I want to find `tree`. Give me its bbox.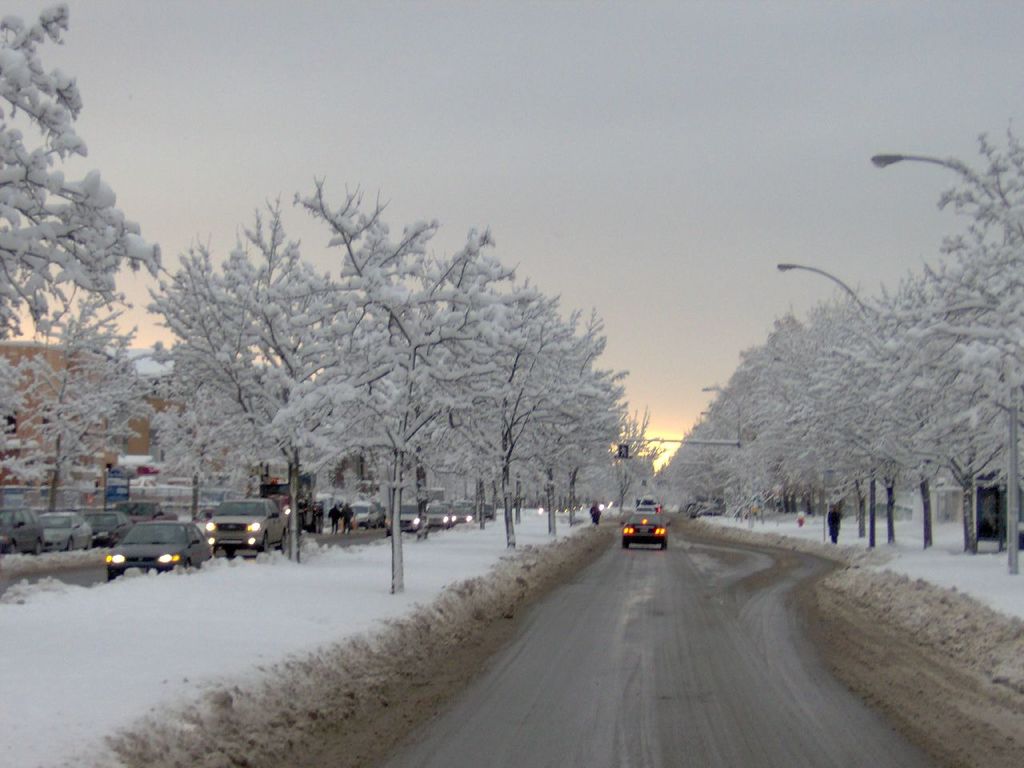
<box>7,258,177,514</box>.
